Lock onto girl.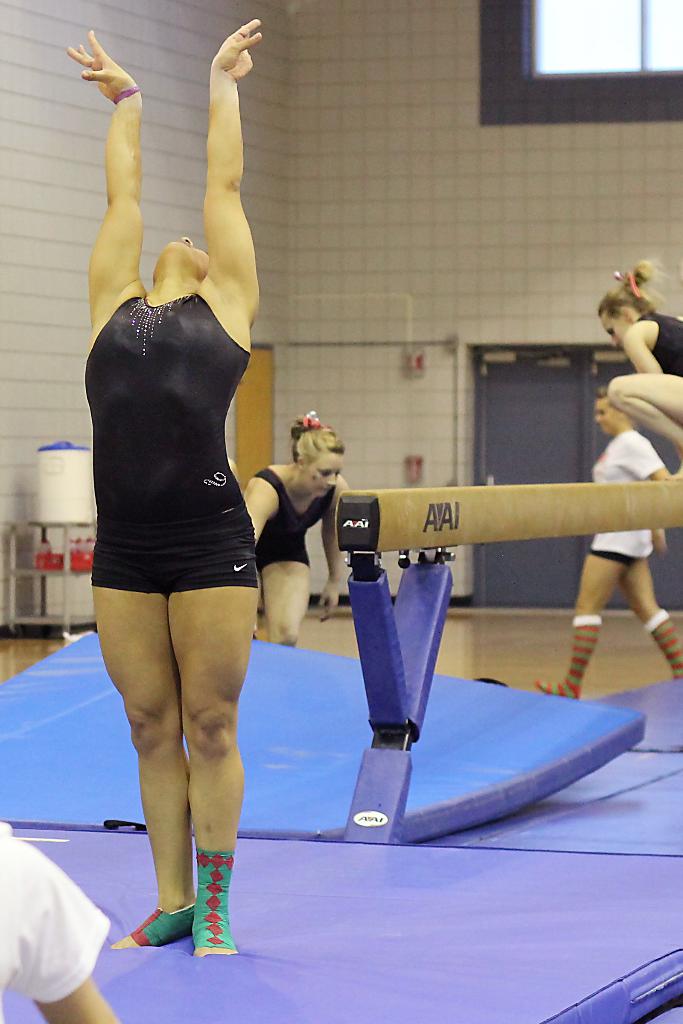
Locked: 609,252,682,476.
